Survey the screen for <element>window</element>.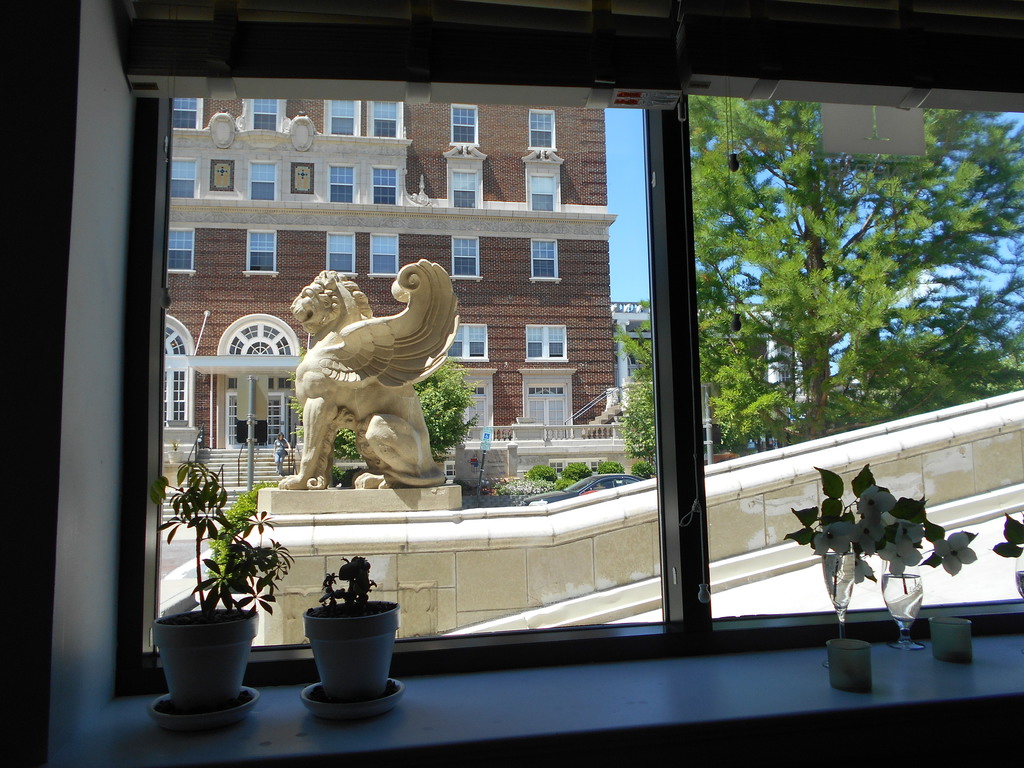
Survey found: bbox=[446, 168, 480, 209].
